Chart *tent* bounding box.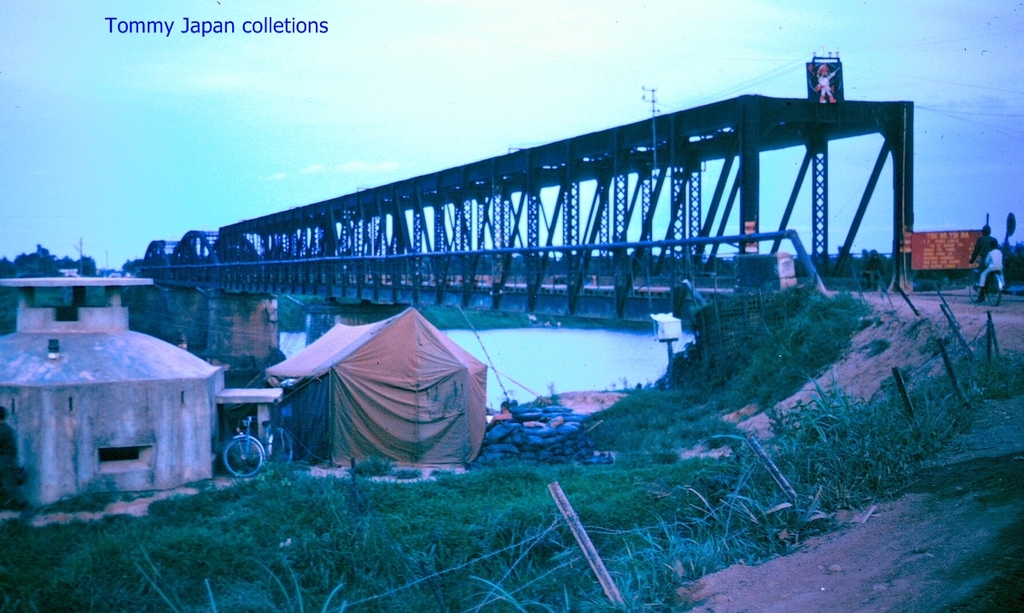
Charted: [242, 306, 494, 476].
